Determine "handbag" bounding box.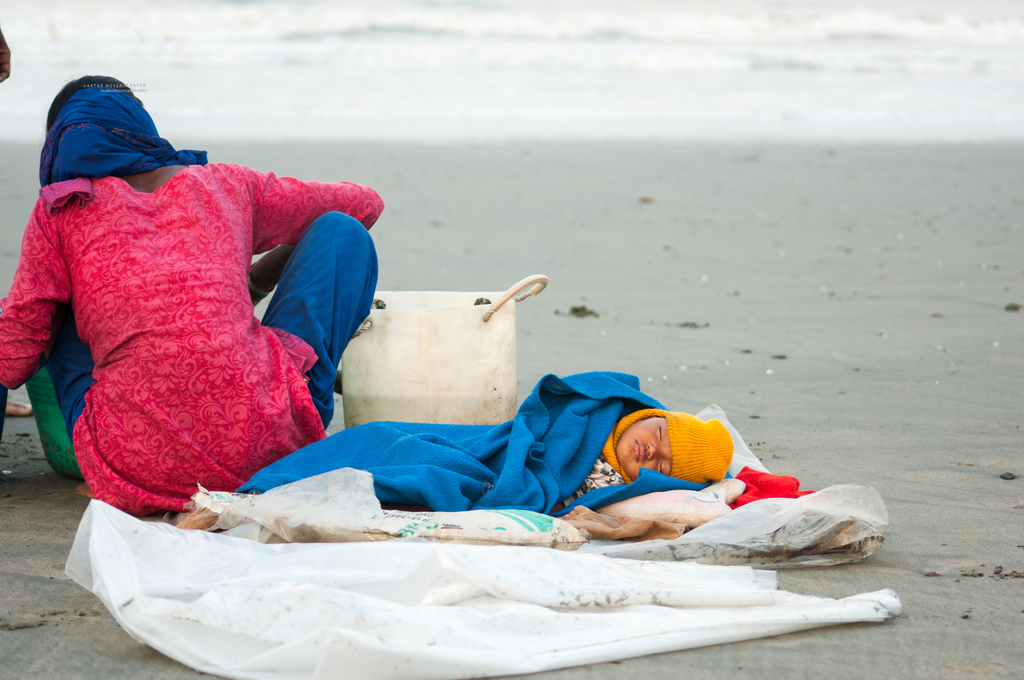
Determined: box=[338, 276, 547, 432].
